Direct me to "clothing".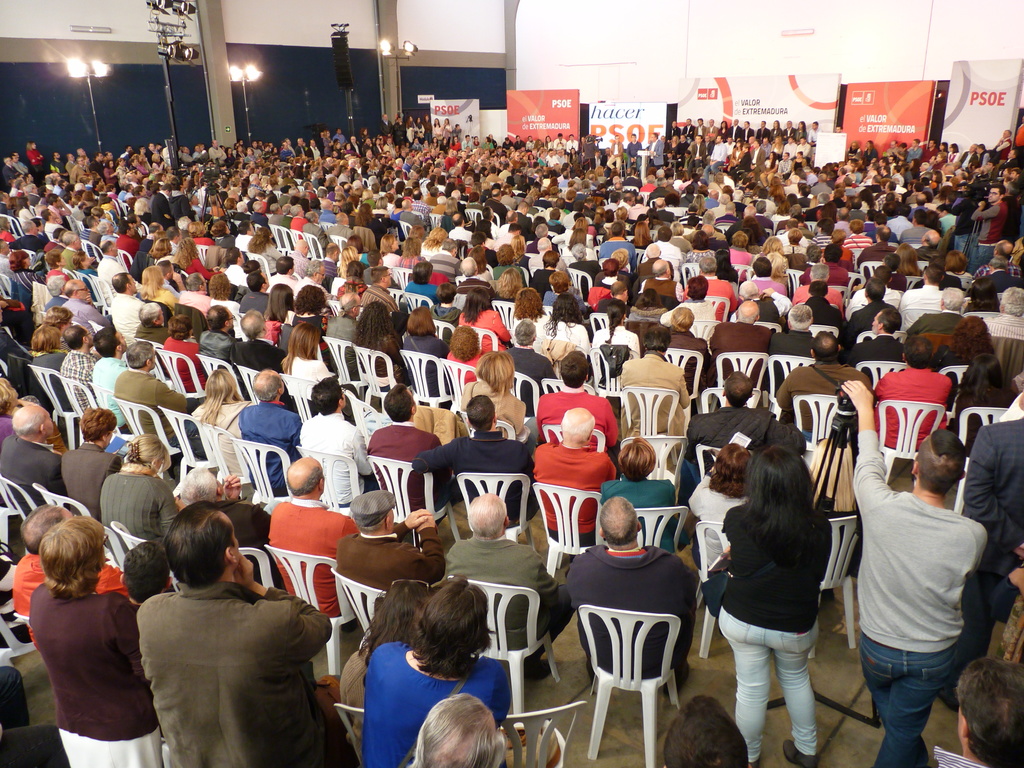
Direction: <region>870, 364, 959, 452</region>.
